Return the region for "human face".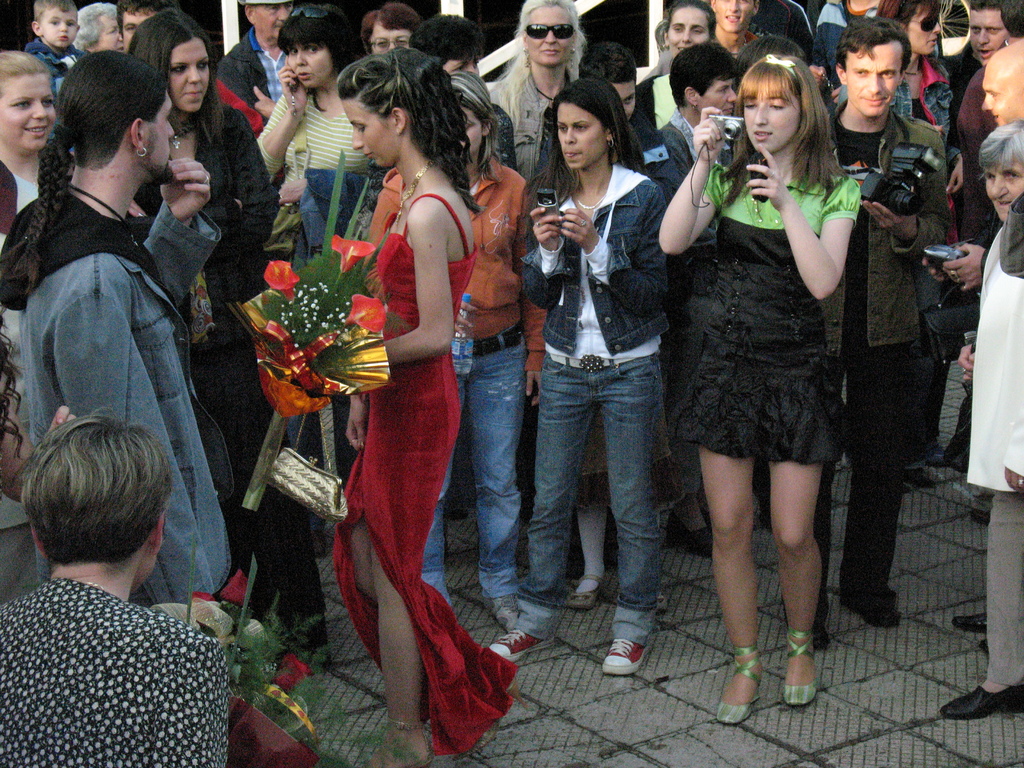
bbox(122, 10, 148, 47).
